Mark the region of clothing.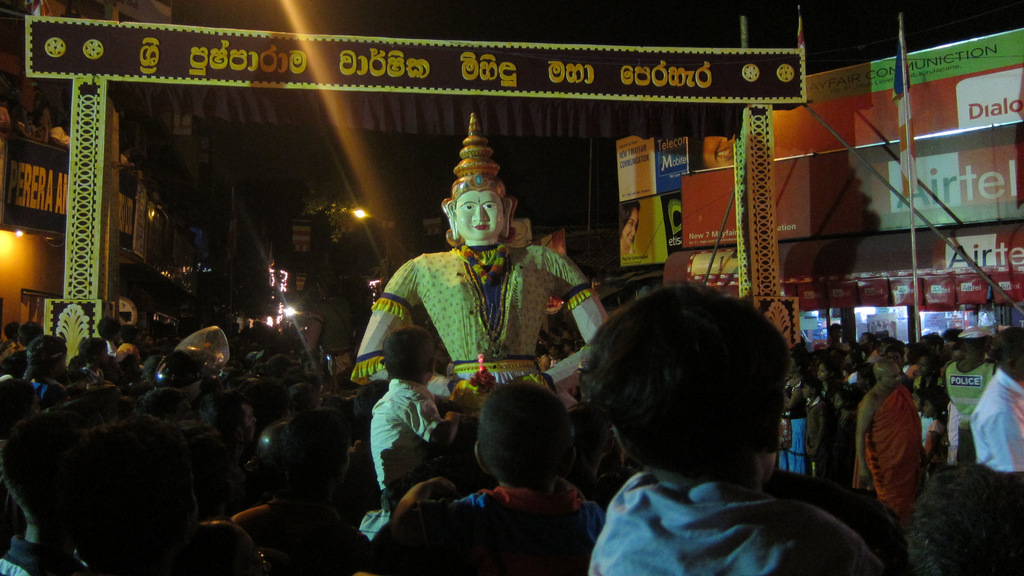
Region: crop(442, 483, 596, 575).
